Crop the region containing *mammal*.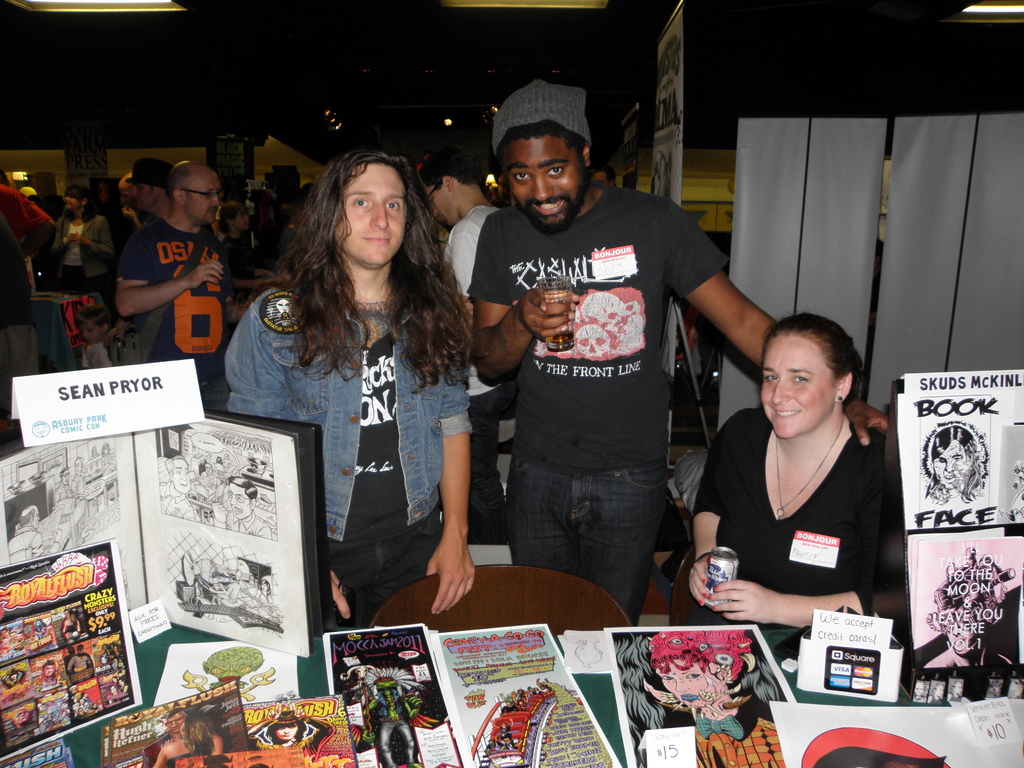
Crop region: x1=54 y1=464 x2=79 y2=515.
